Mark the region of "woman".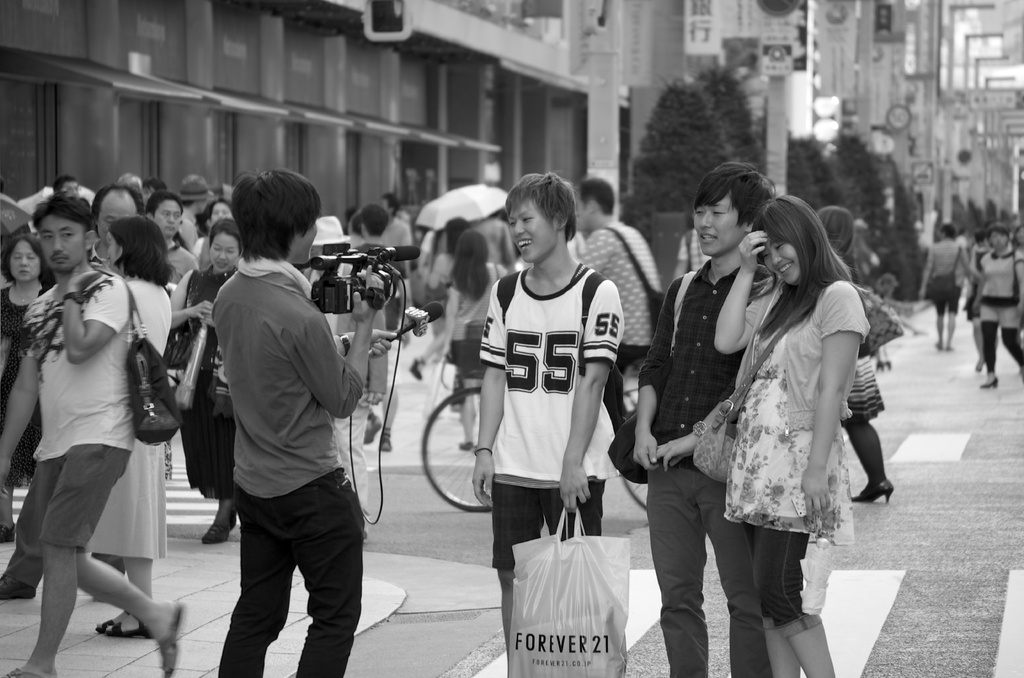
Region: detection(968, 225, 1023, 396).
